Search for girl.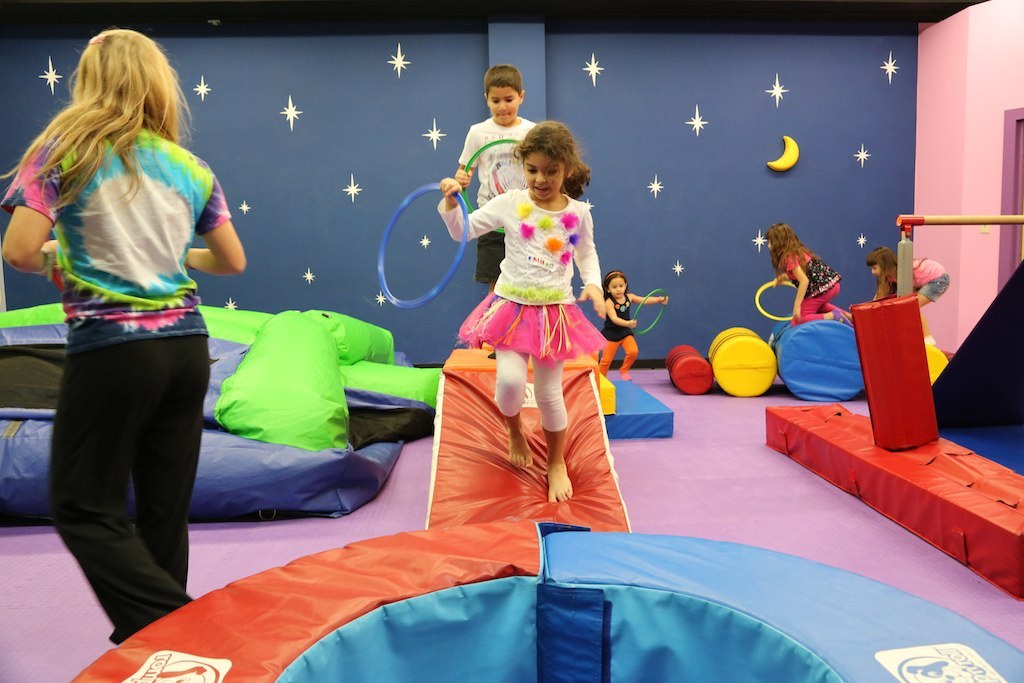
Found at [5,25,242,635].
